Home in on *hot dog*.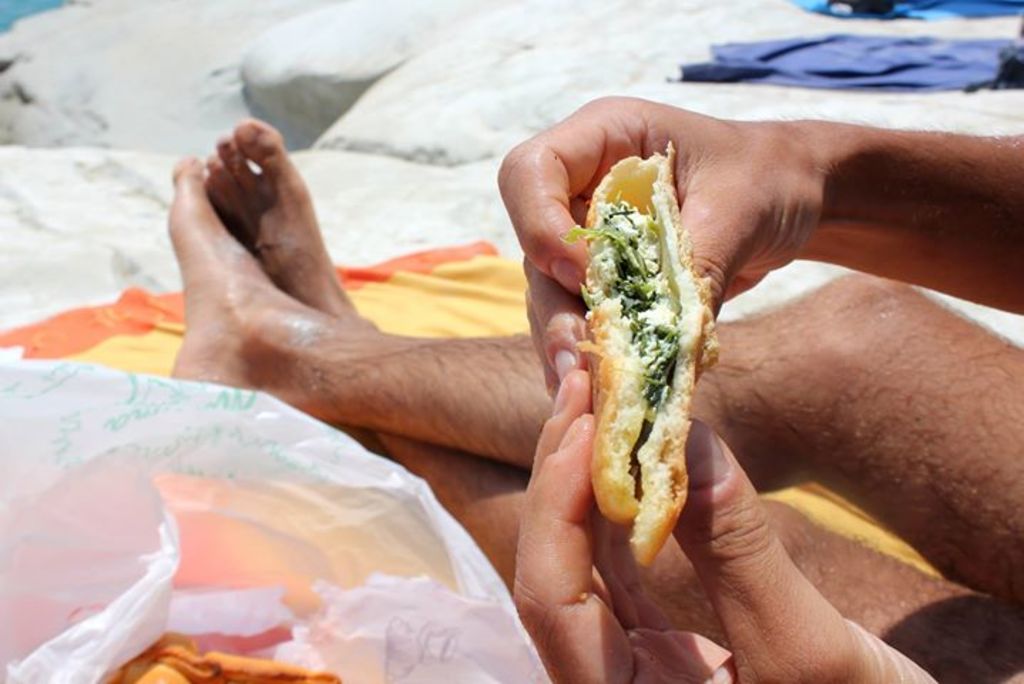
Homed in at x1=564, y1=140, x2=741, y2=586.
